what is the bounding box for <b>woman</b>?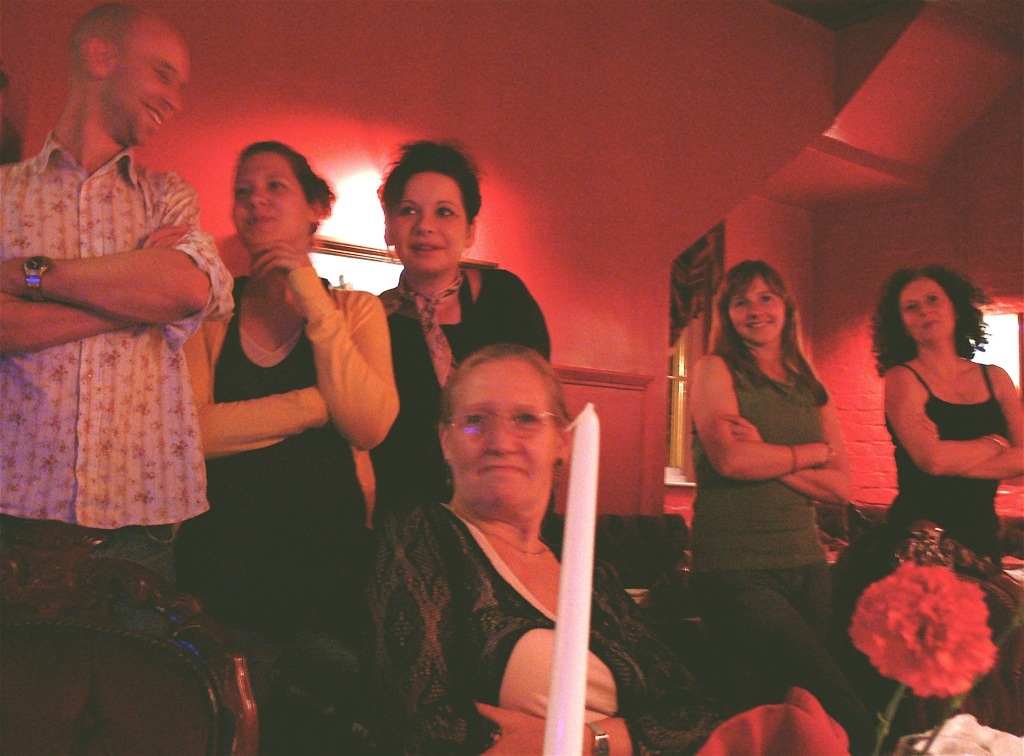
bbox=[342, 136, 556, 586].
